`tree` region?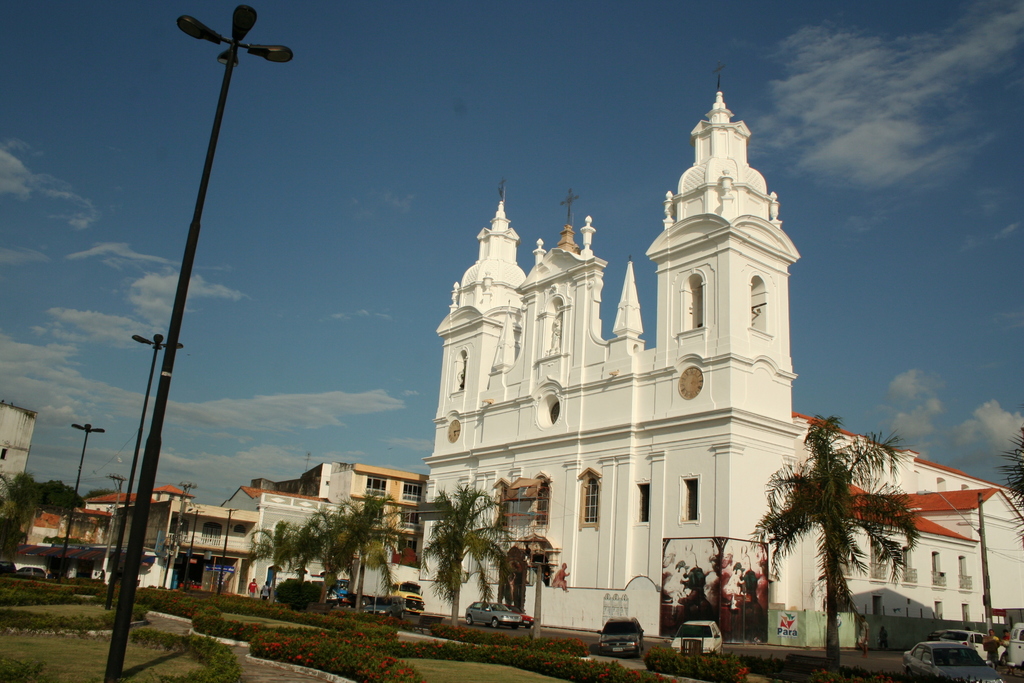
(422, 484, 515, 623)
